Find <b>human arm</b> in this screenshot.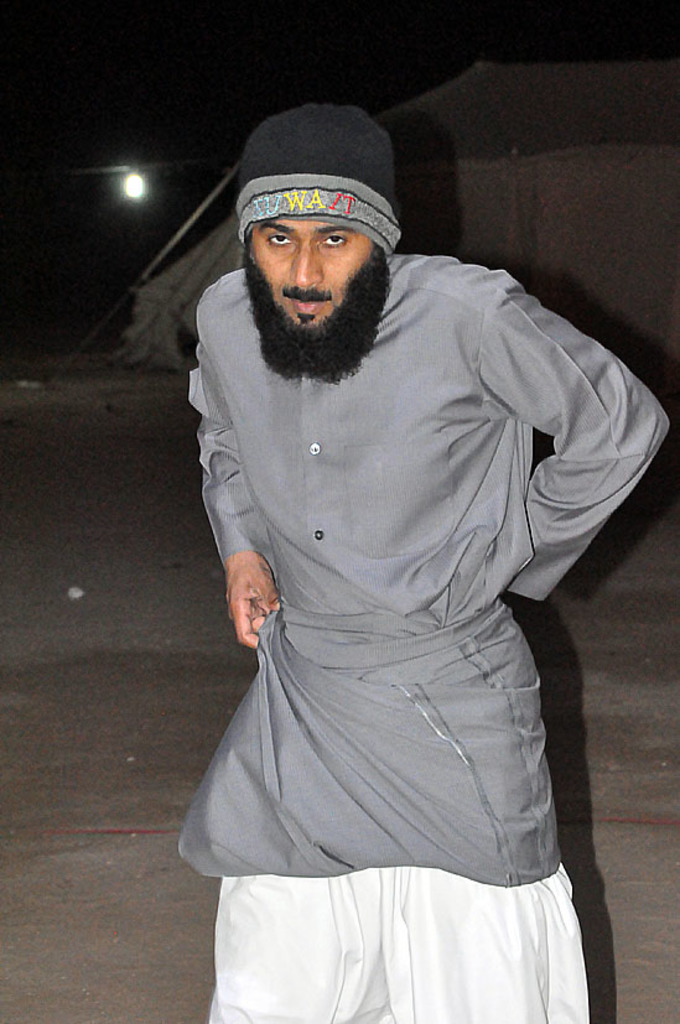
The bounding box for <b>human arm</b> is box(517, 337, 634, 631).
